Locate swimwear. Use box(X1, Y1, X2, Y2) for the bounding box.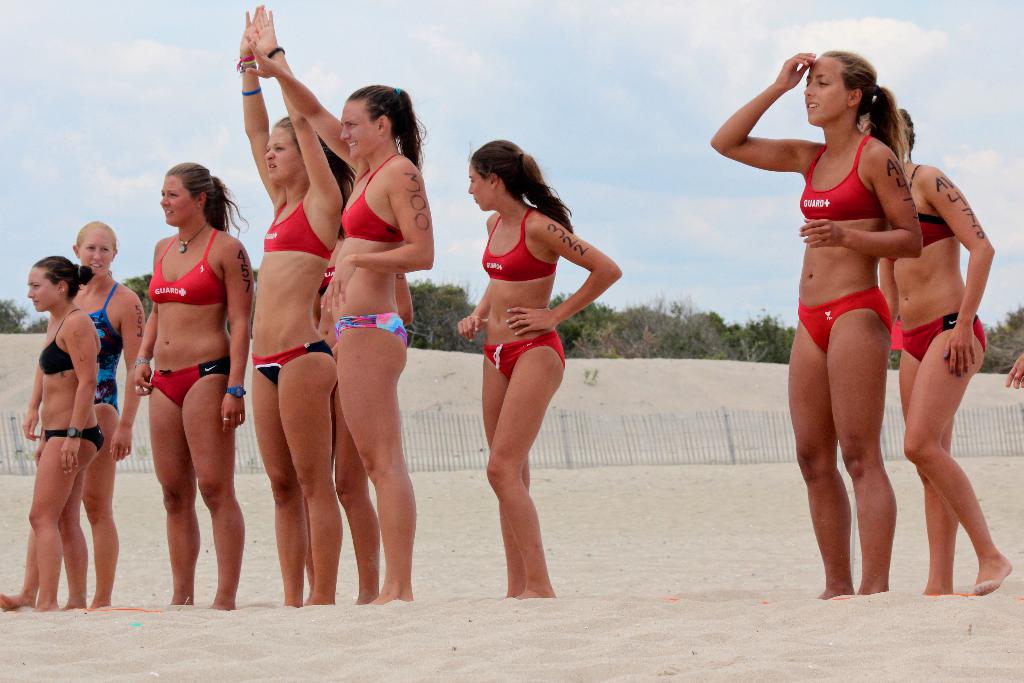
box(793, 288, 895, 355).
